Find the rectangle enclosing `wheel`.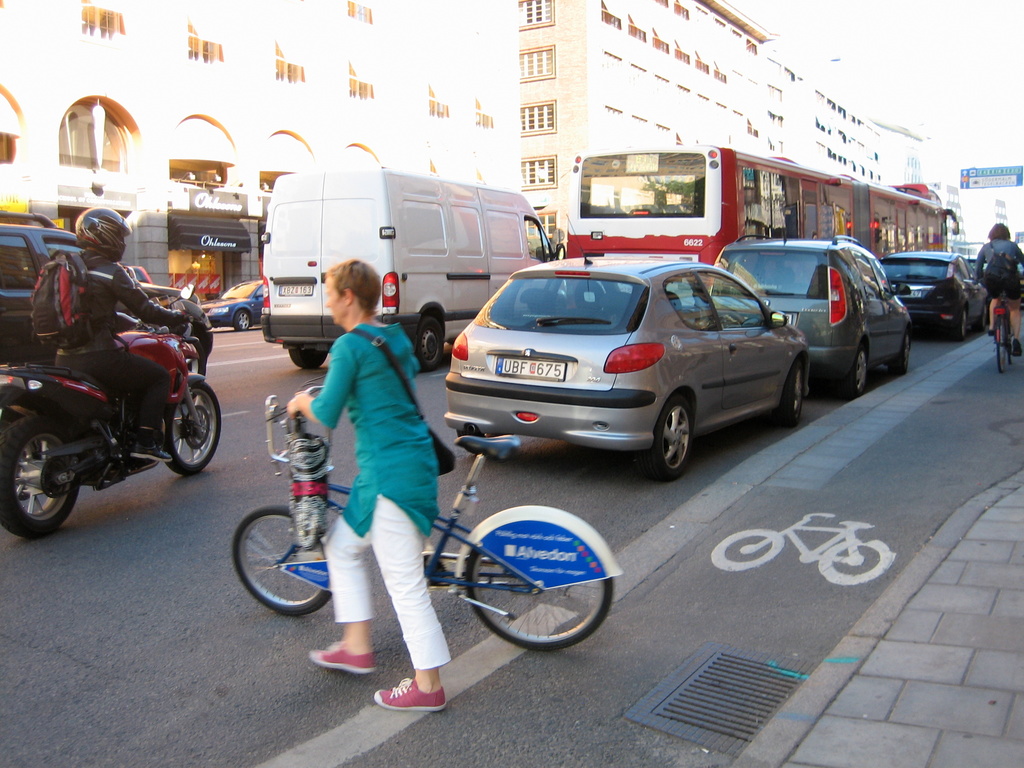
x1=235, y1=309, x2=248, y2=331.
